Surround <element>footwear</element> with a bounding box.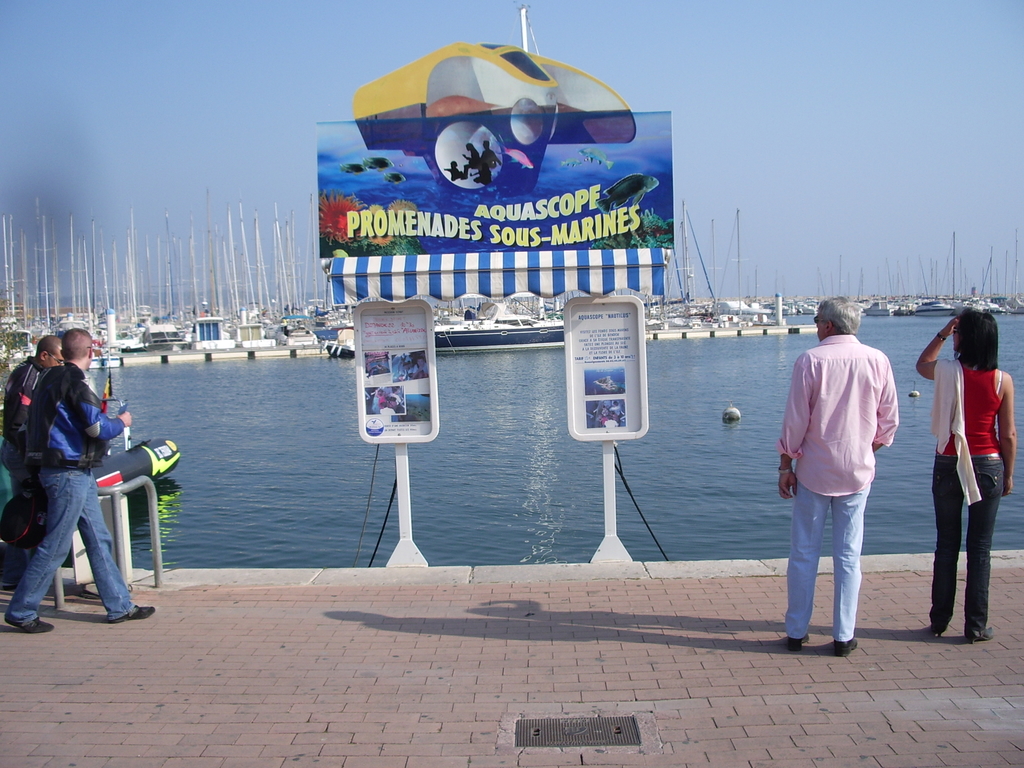
rect(968, 627, 995, 643).
